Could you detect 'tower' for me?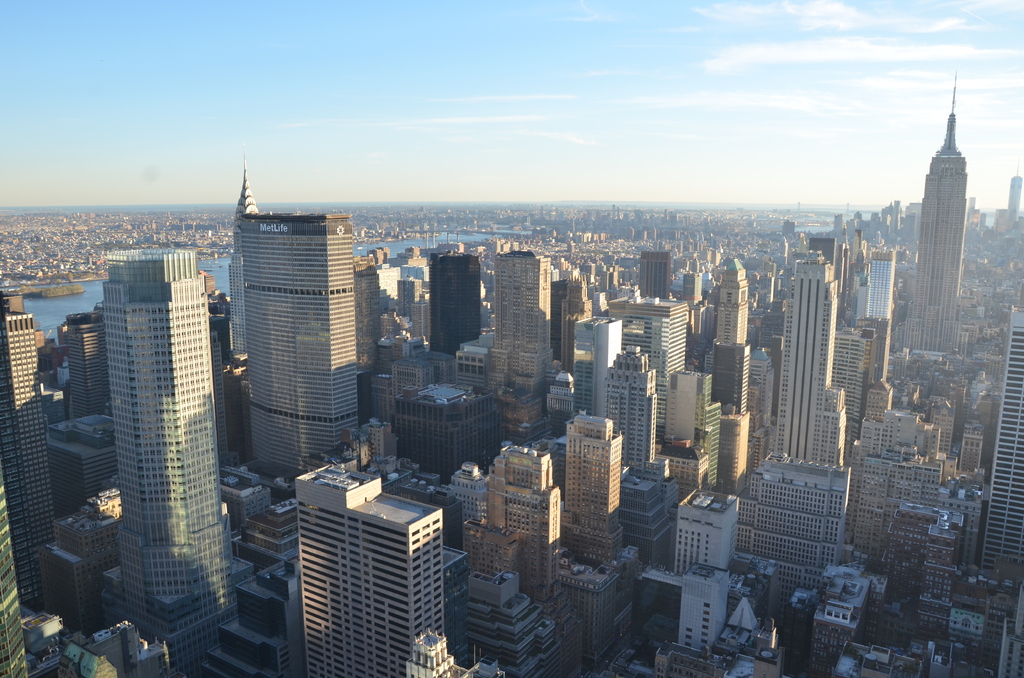
Detection result: <bbox>292, 457, 450, 677</bbox>.
